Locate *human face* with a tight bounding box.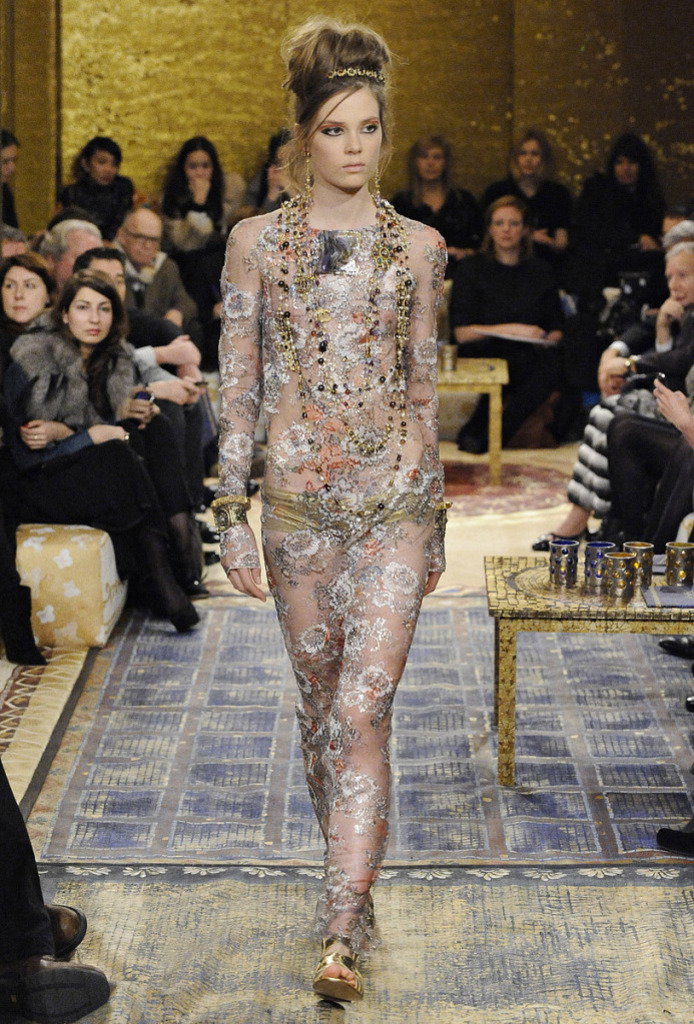
[668, 252, 693, 305].
